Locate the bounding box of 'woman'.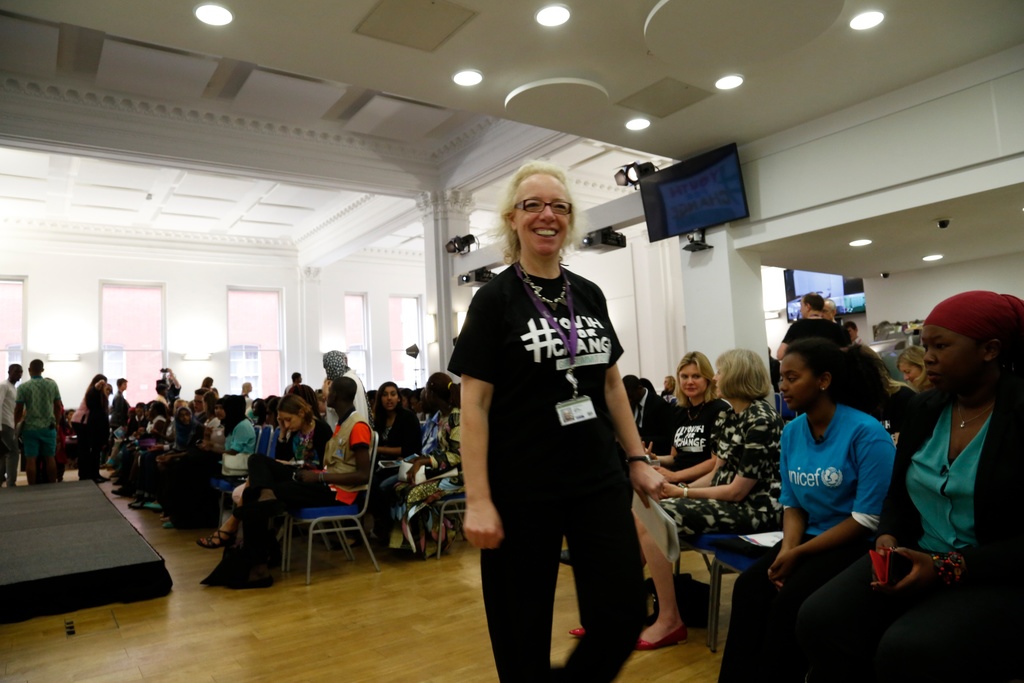
Bounding box: 780:291:1023:682.
